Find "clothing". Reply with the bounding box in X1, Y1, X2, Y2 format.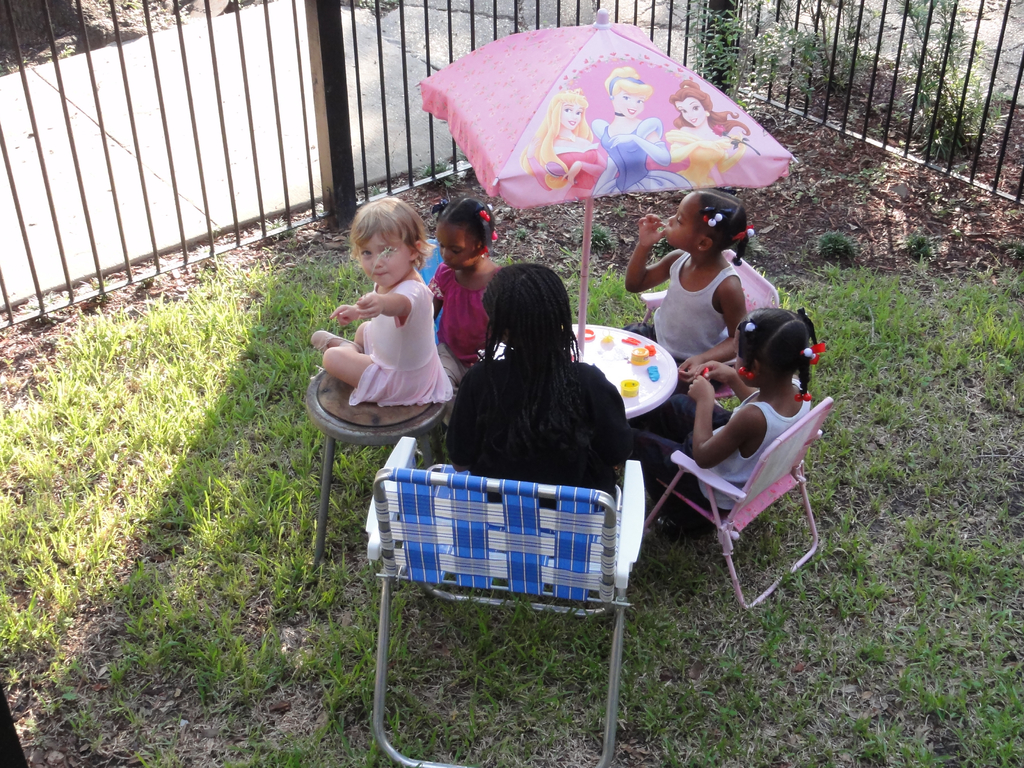
341, 283, 442, 411.
